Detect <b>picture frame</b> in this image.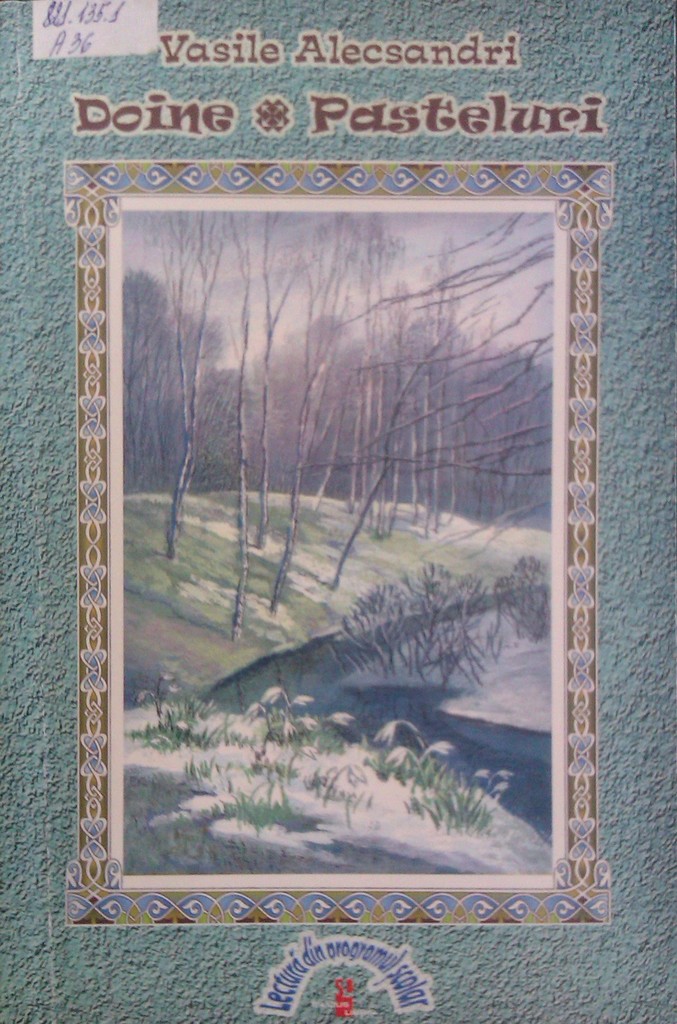
Detection: box(91, 162, 613, 923).
